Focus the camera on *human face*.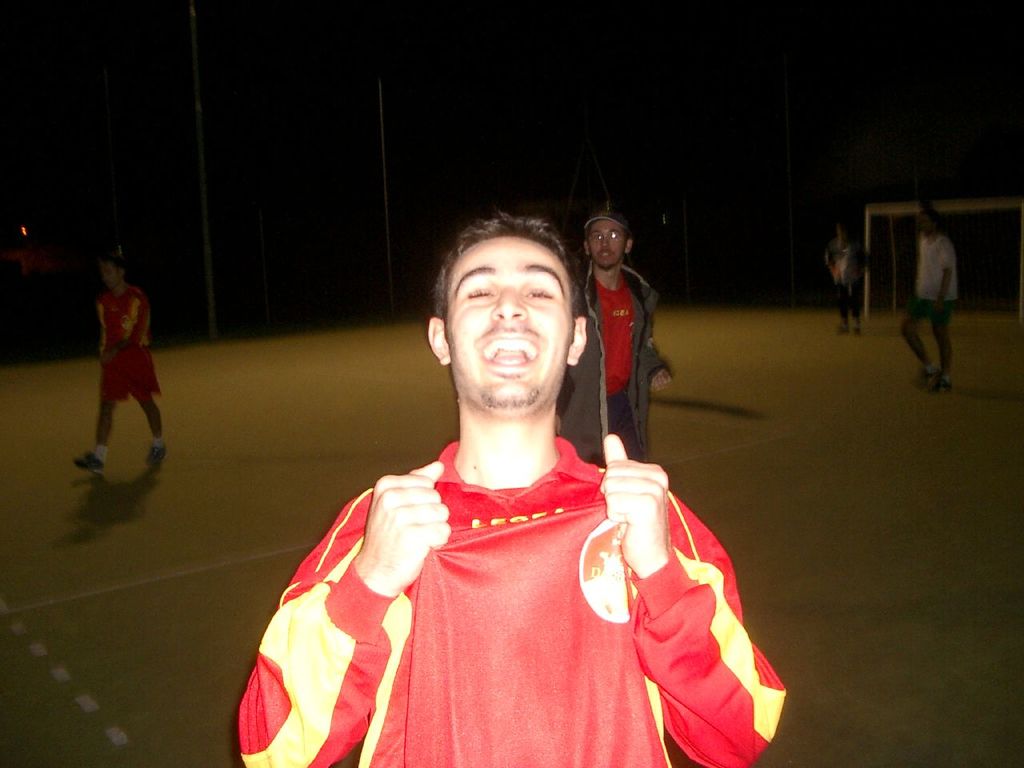
Focus region: (446,234,570,409).
